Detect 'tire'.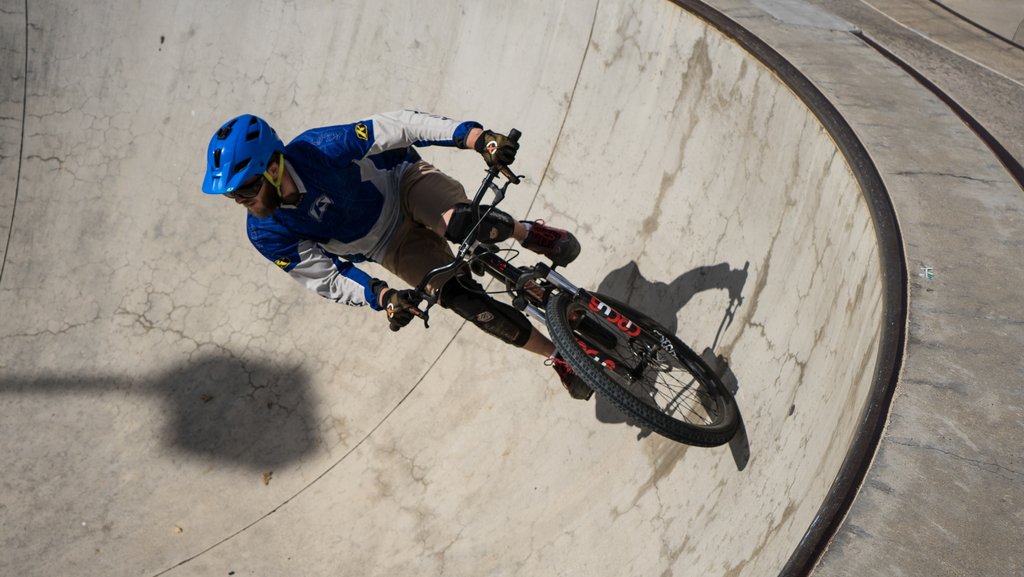
Detected at l=481, t=256, r=516, b=288.
